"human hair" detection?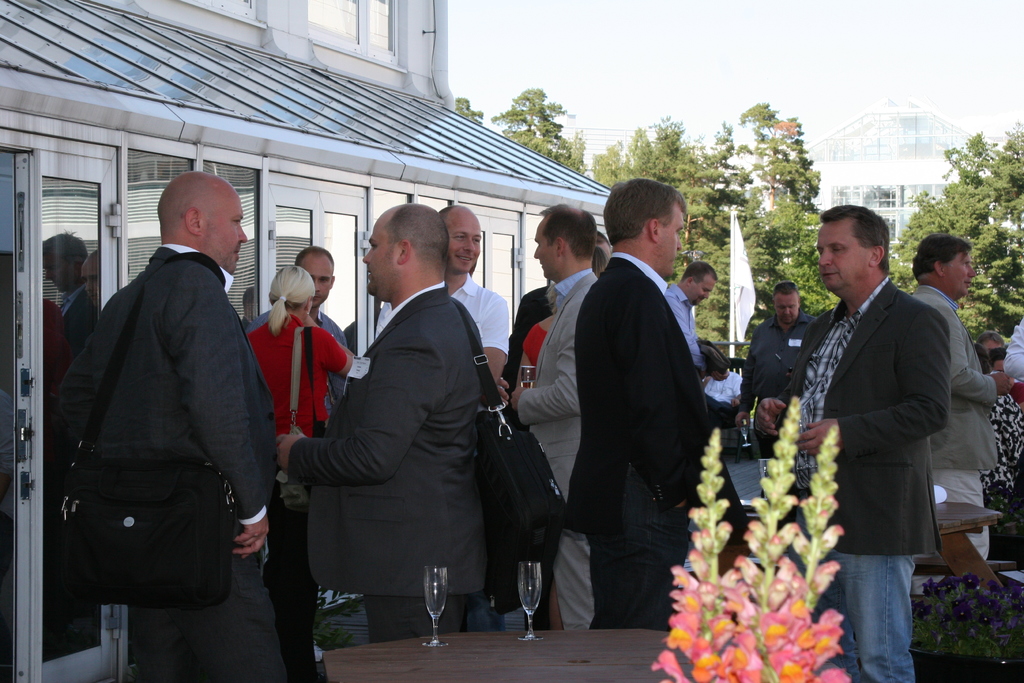
bbox=(820, 205, 890, 270)
